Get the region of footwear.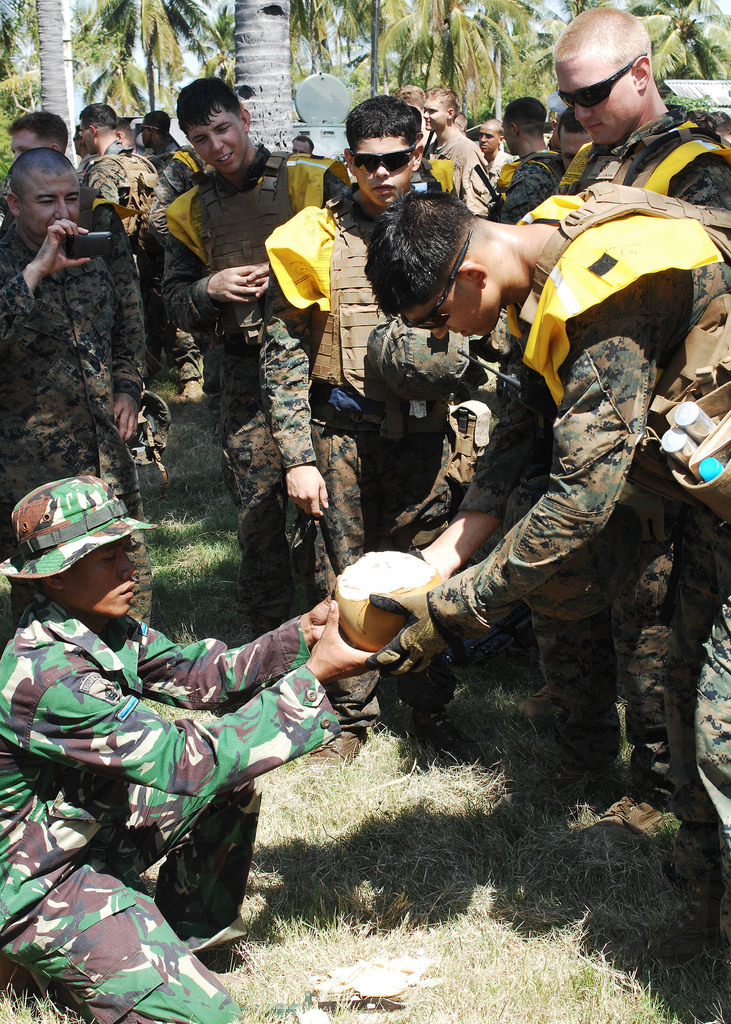
173:913:256:970.
